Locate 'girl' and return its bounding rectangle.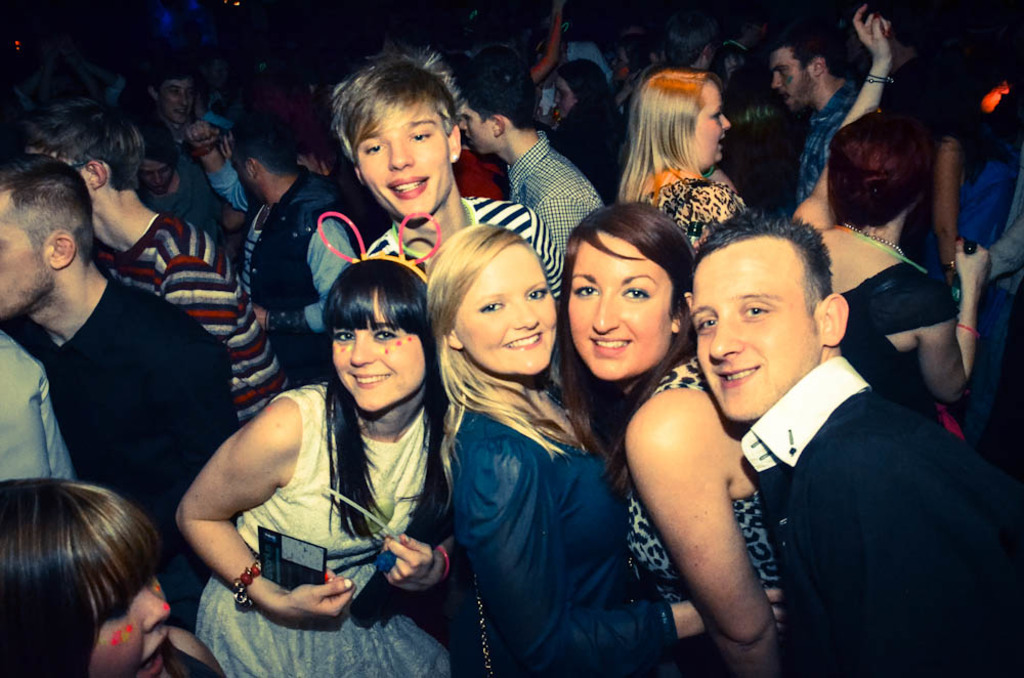
<bbox>172, 210, 460, 677</bbox>.
